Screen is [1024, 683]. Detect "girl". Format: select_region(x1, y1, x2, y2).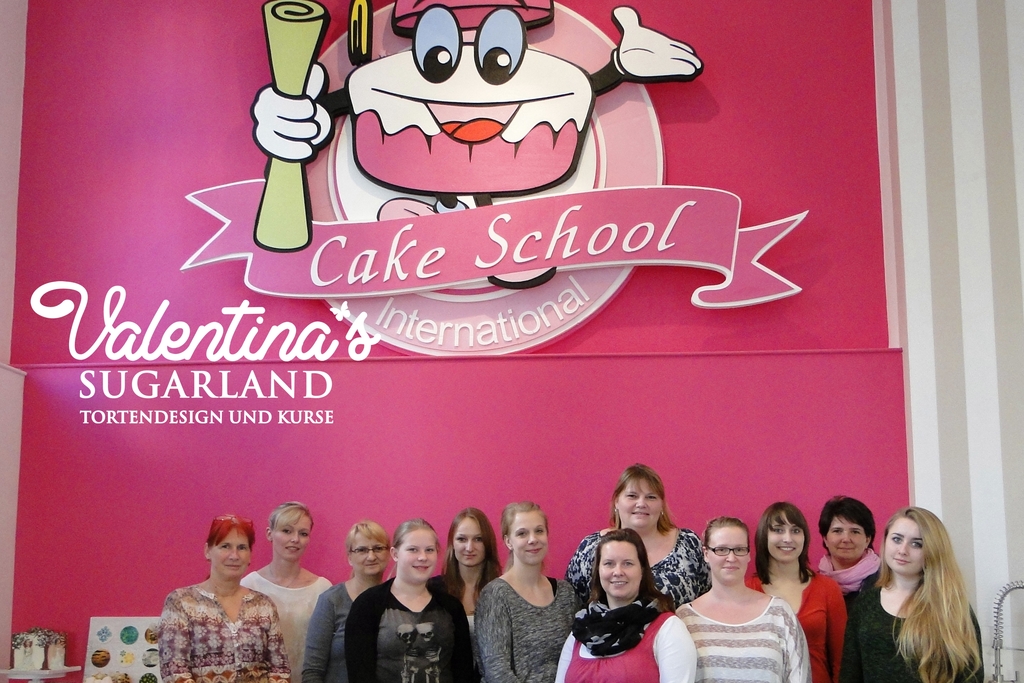
select_region(842, 502, 982, 682).
